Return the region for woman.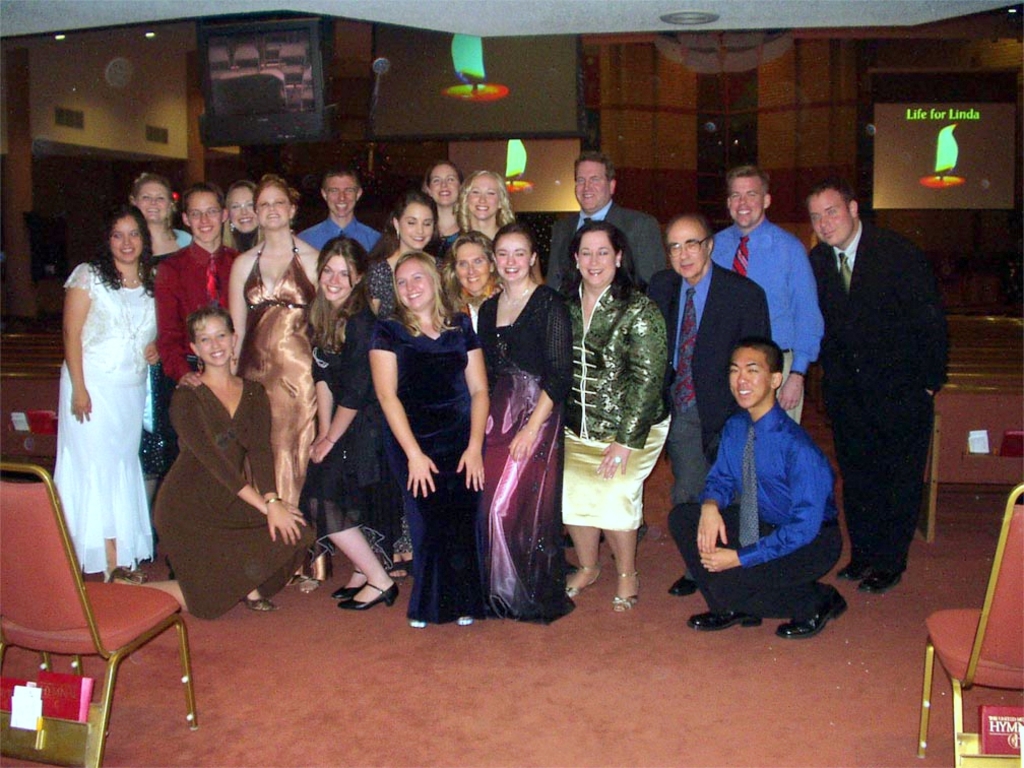
x1=460 y1=168 x2=511 y2=242.
